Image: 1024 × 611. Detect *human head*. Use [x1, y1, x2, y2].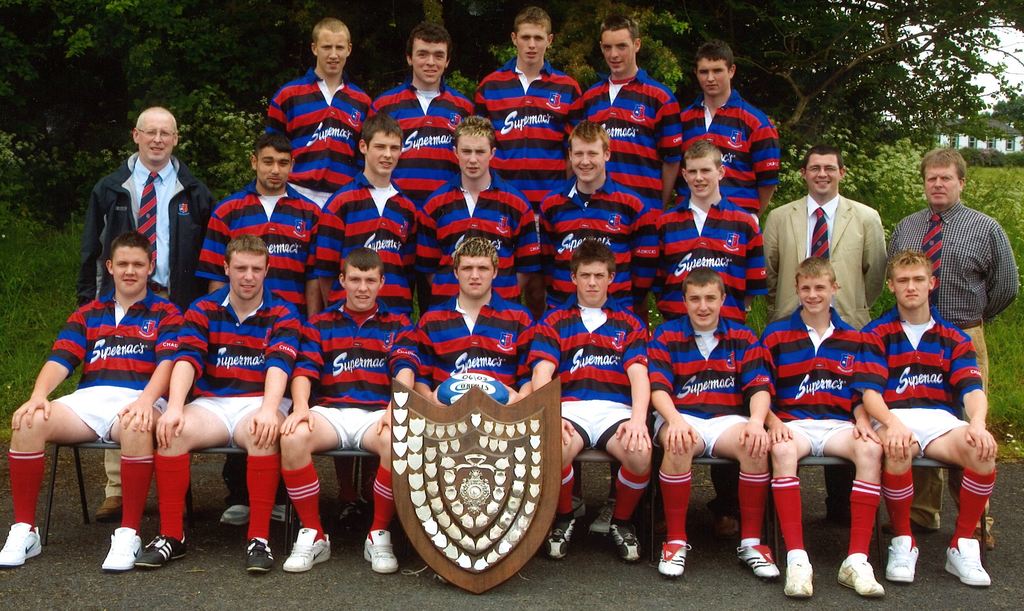
[452, 116, 497, 179].
